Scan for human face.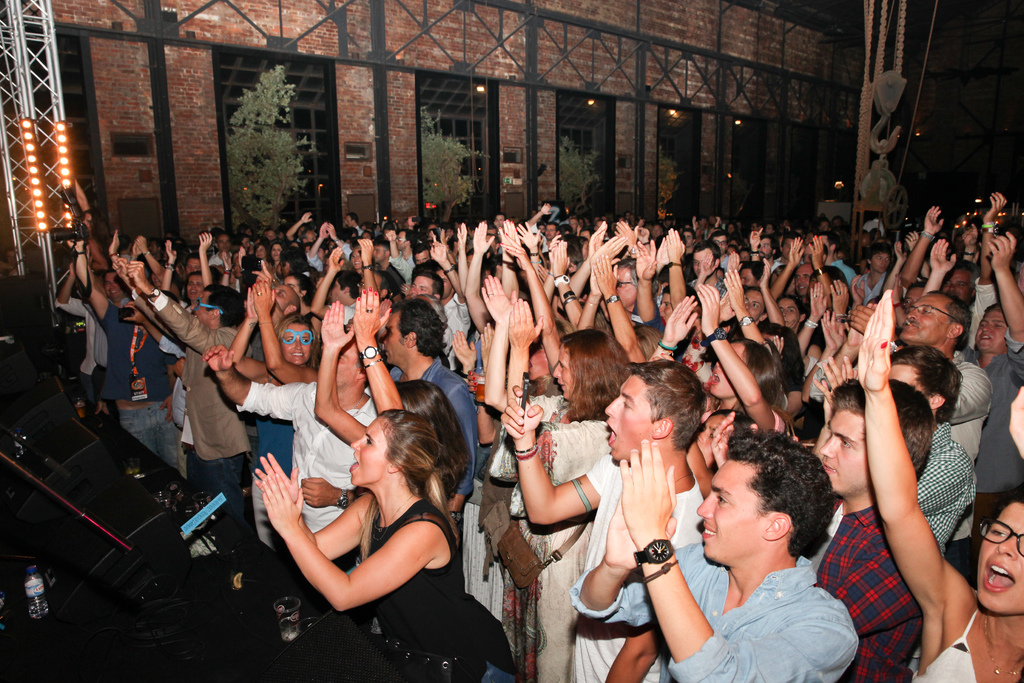
Scan result: [x1=972, y1=306, x2=1011, y2=352].
